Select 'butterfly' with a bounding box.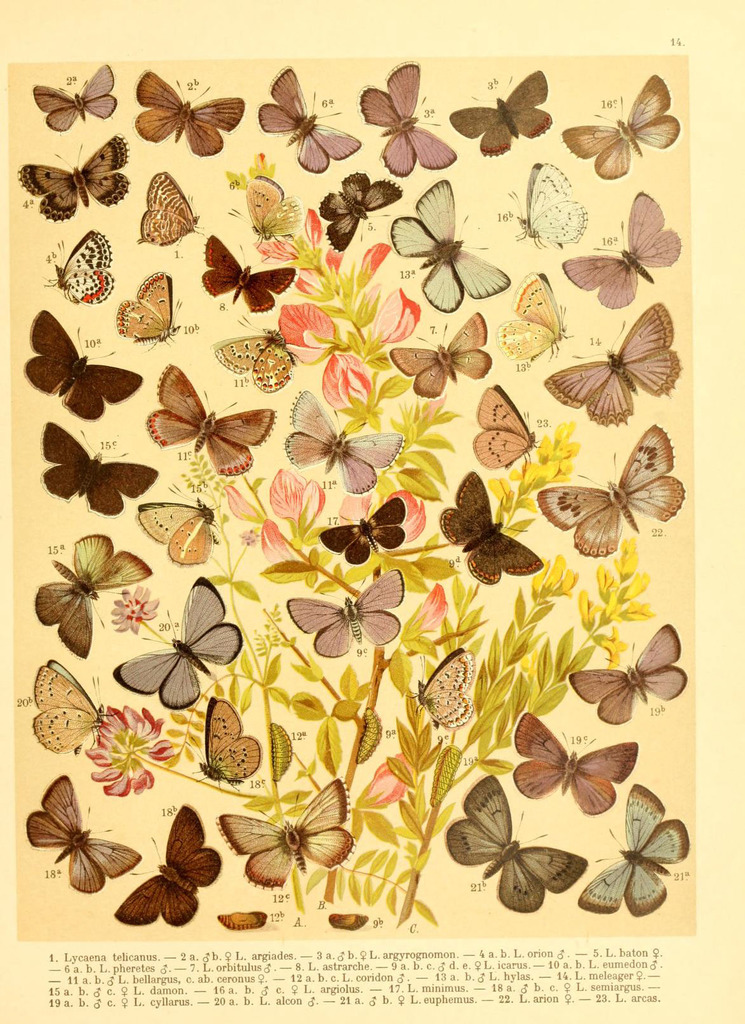
[566, 621, 685, 730].
